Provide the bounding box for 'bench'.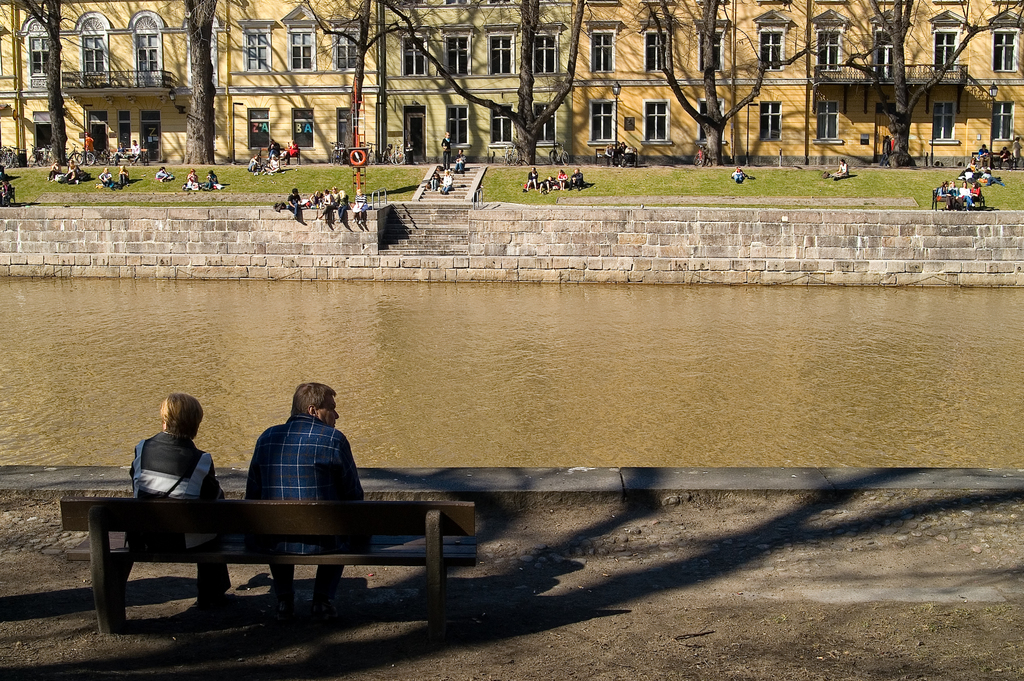
(108,149,148,166).
